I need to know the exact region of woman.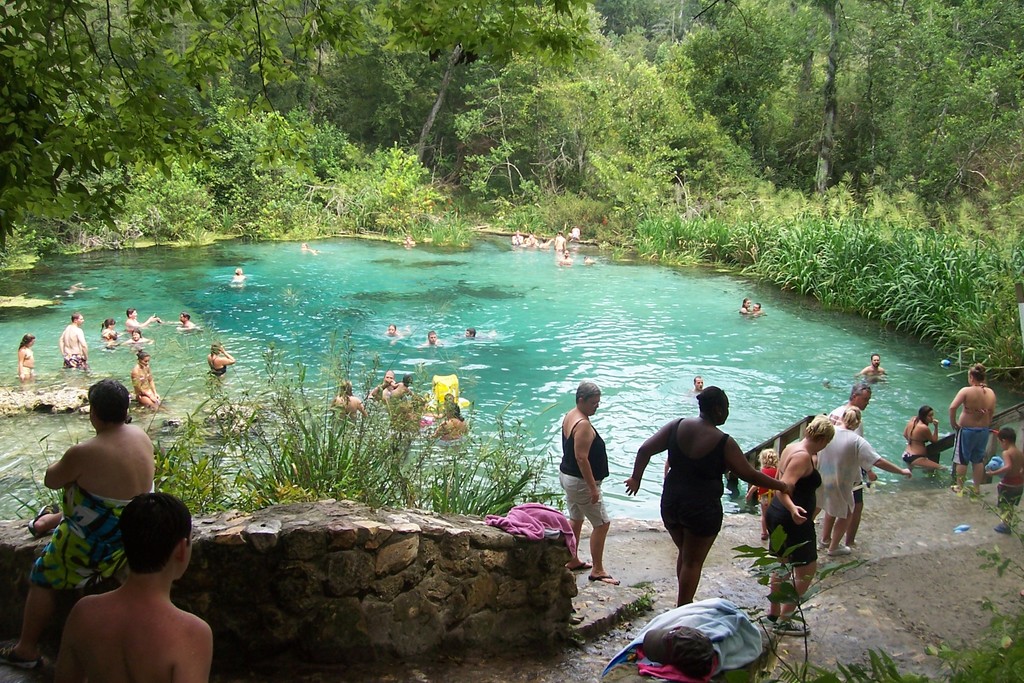
Region: bbox=[760, 416, 835, 636].
